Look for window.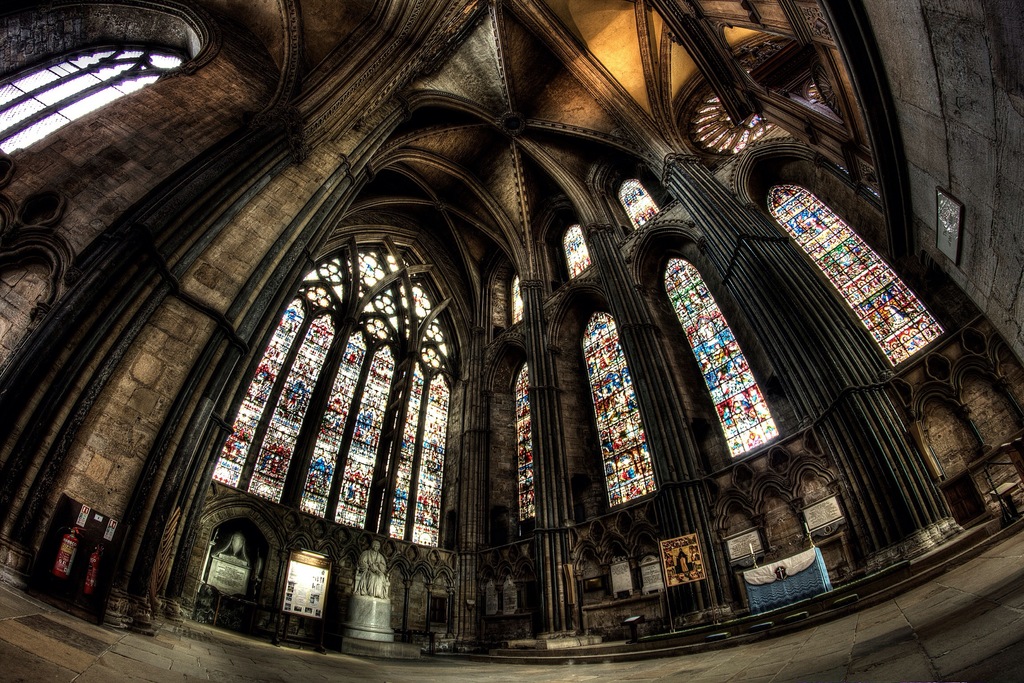
Found: bbox=[586, 311, 659, 509].
